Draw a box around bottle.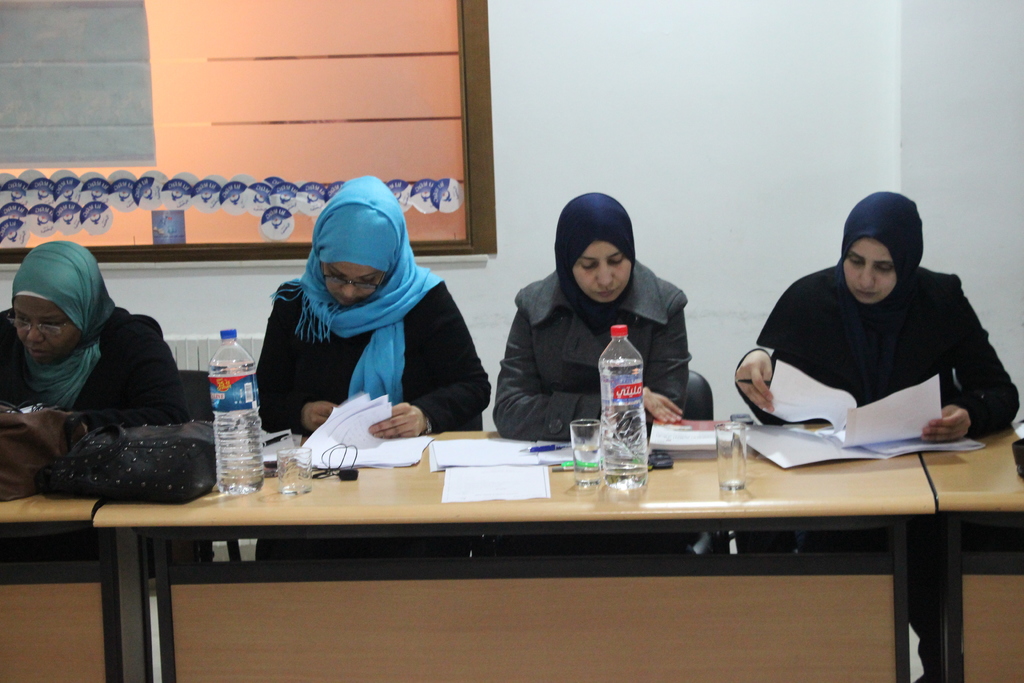
select_region(205, 327, 269, 494).
